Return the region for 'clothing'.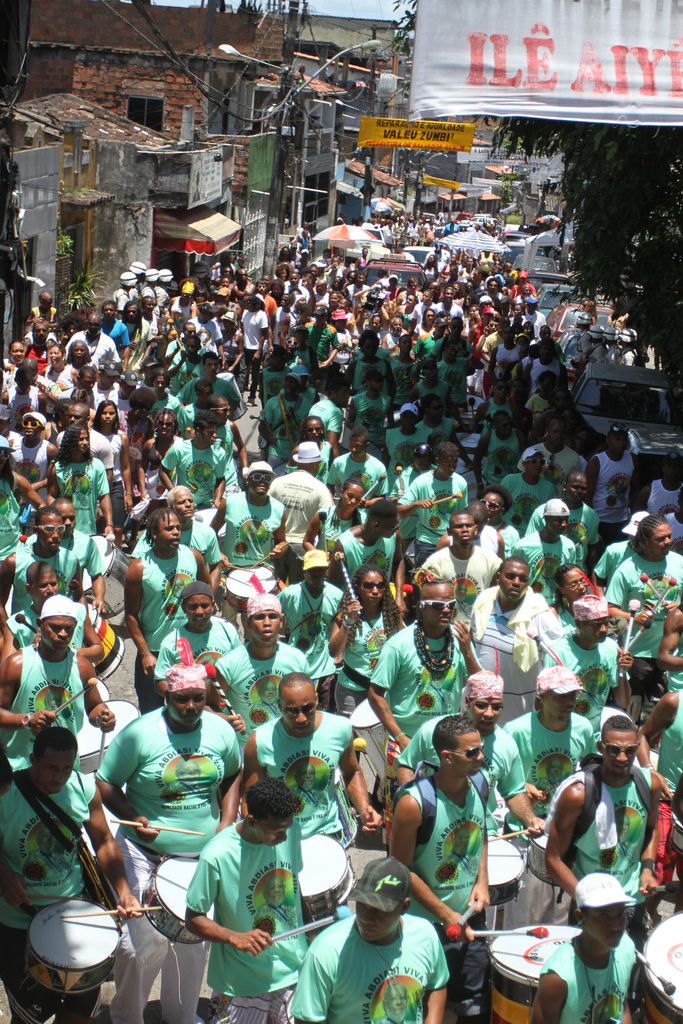
[413, 376, 448, 412].
